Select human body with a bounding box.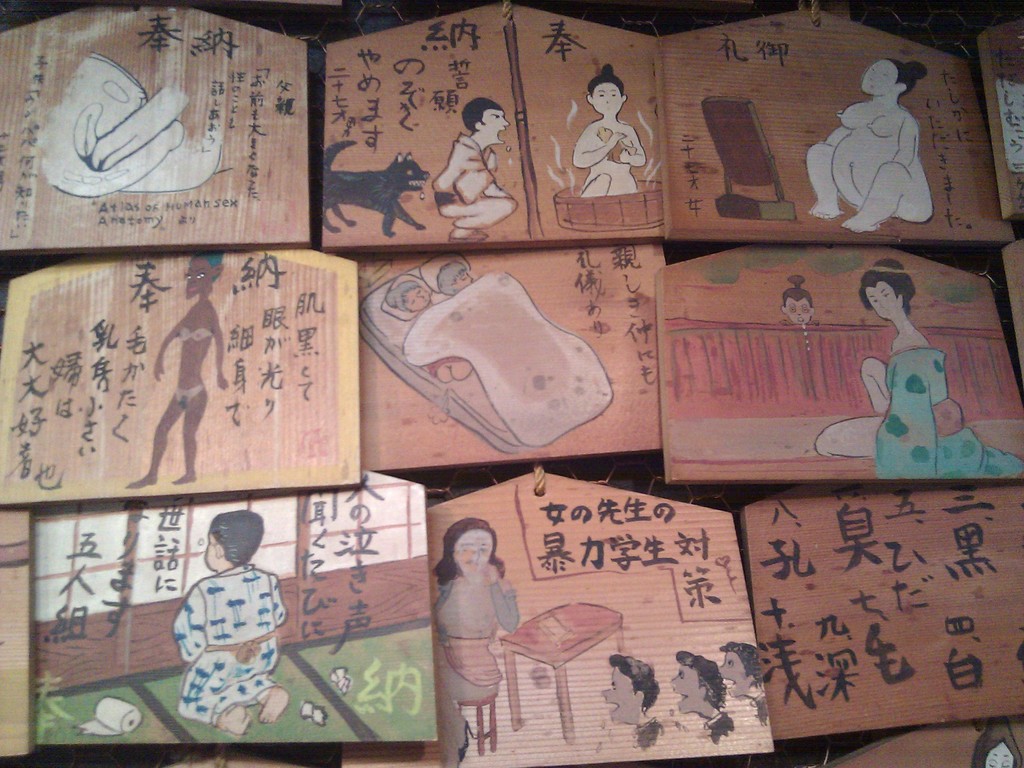
433,97,518,244.
